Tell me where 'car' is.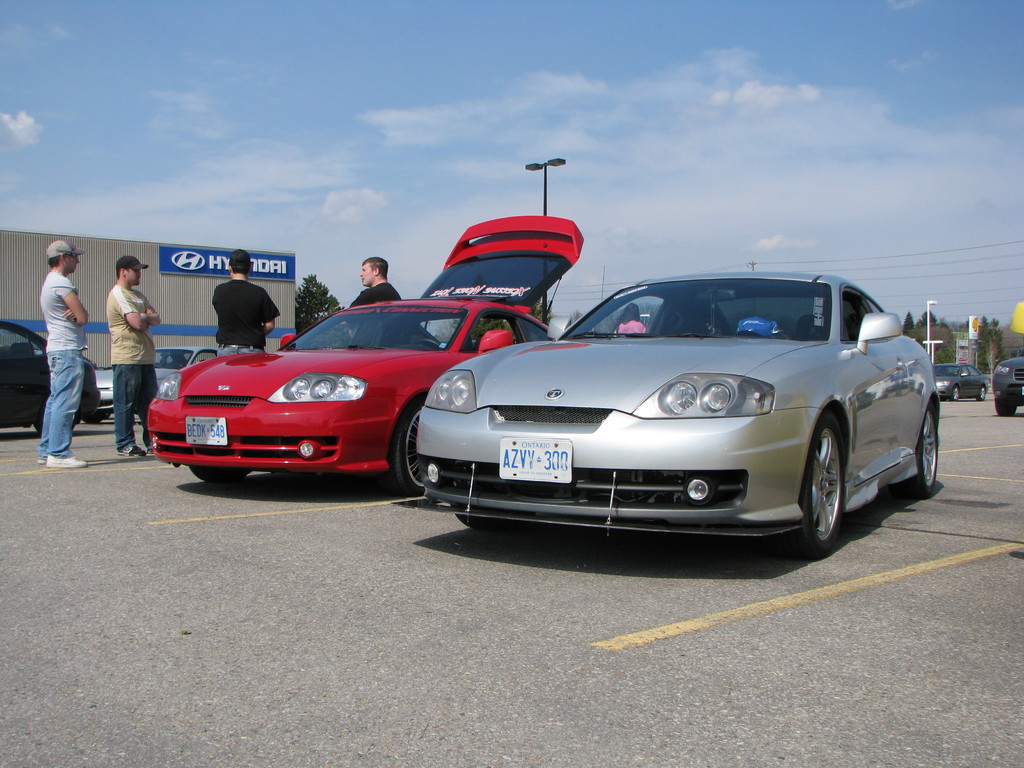
'car' is at <box>408,246,952,545</box>.
